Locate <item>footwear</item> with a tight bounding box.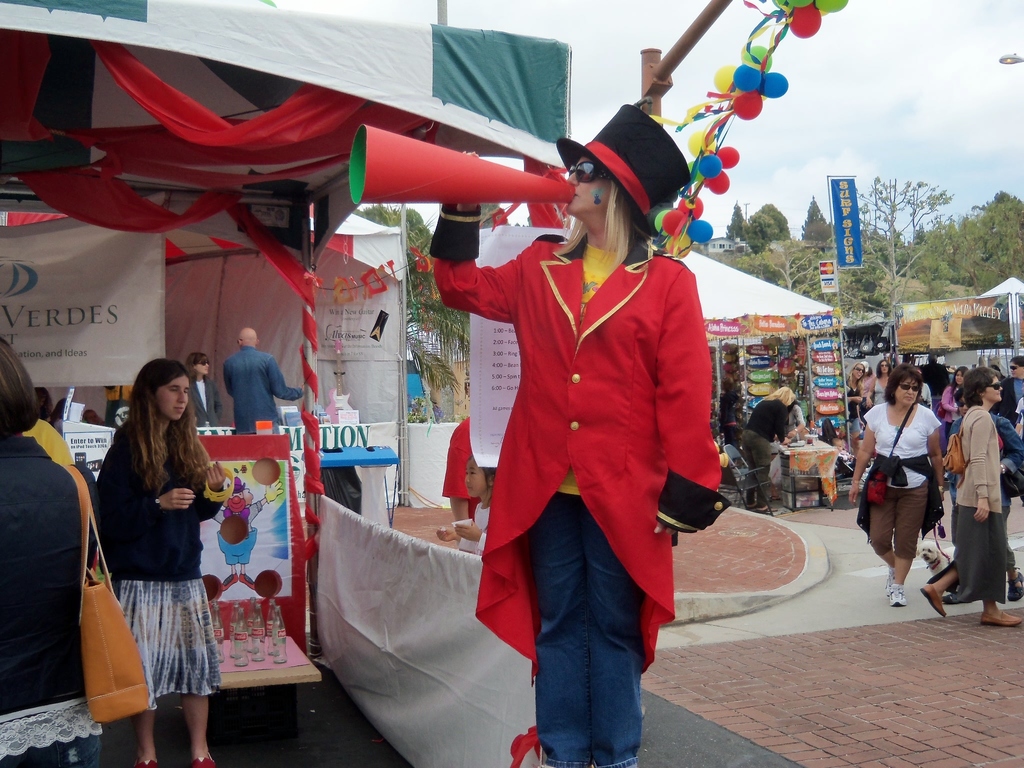
crop(134, 756, 160, 767).
